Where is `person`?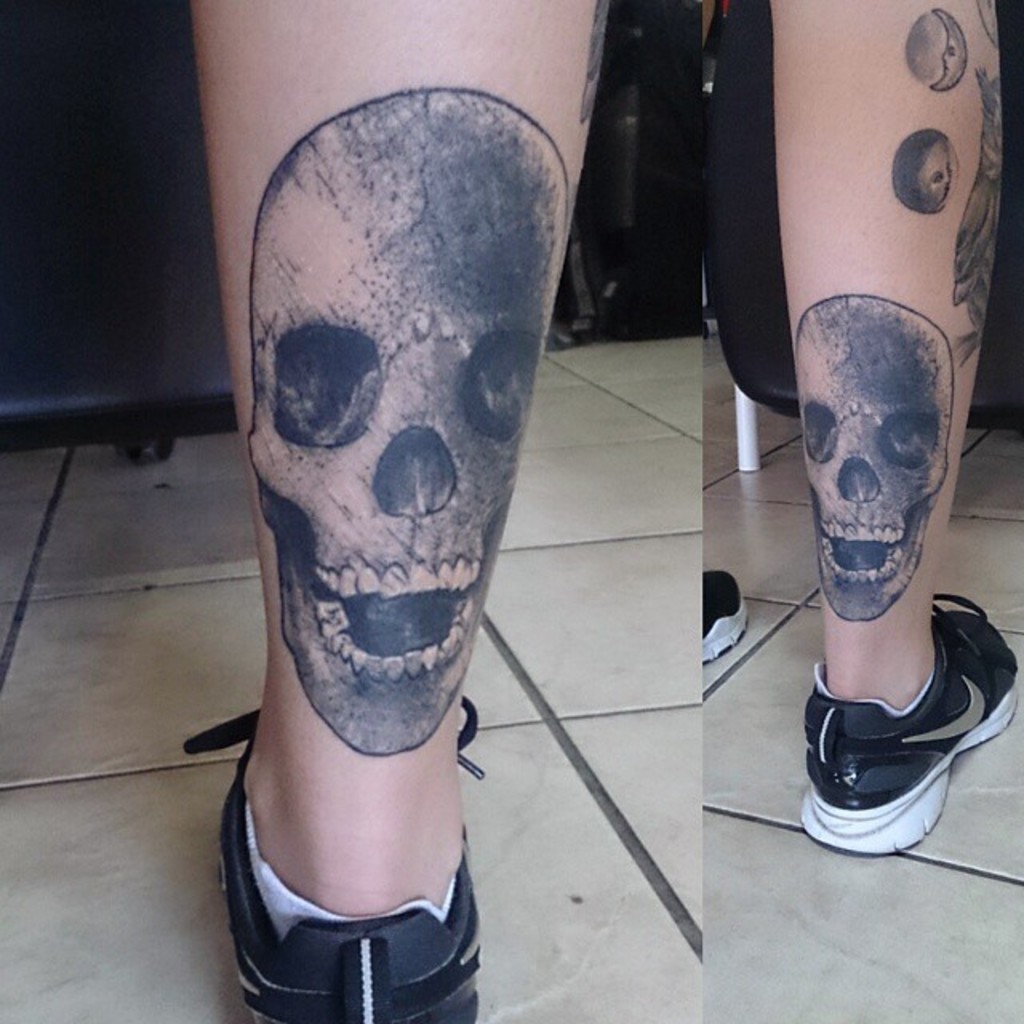
bbox(178, 0, 1016, 1022).
